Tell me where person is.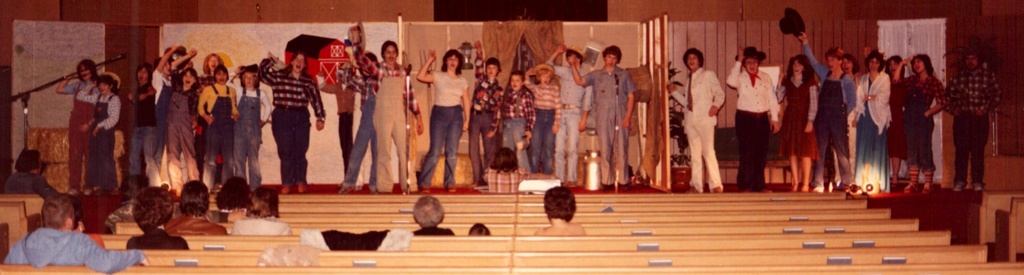
person is at box(465, 220, 493, 240).
